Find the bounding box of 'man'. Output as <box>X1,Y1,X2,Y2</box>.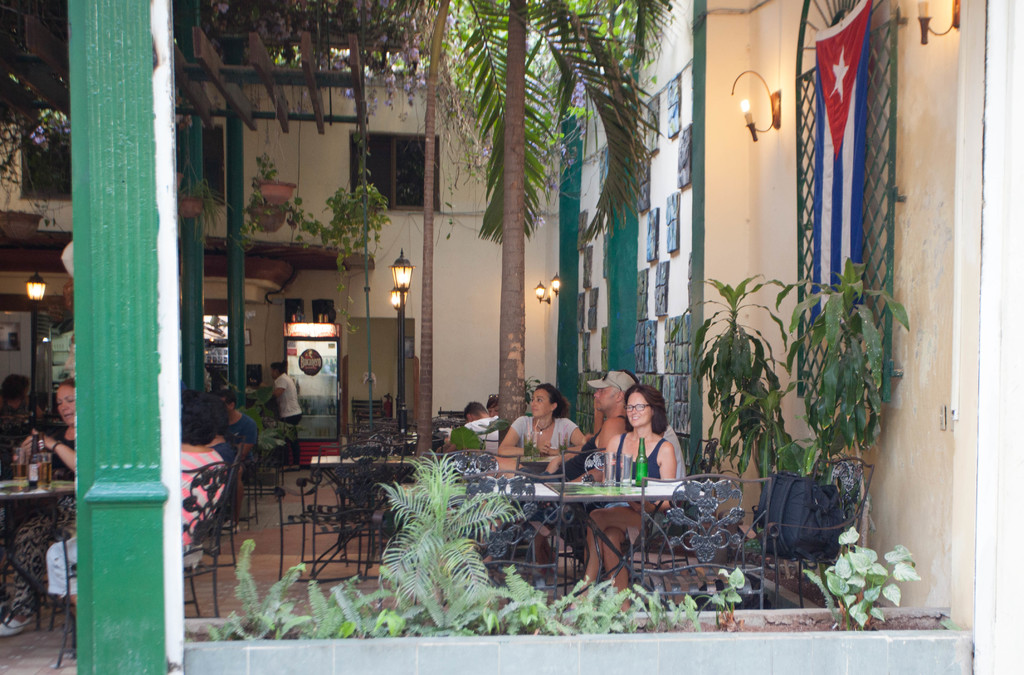
<box>211,386,259,535</box>.
